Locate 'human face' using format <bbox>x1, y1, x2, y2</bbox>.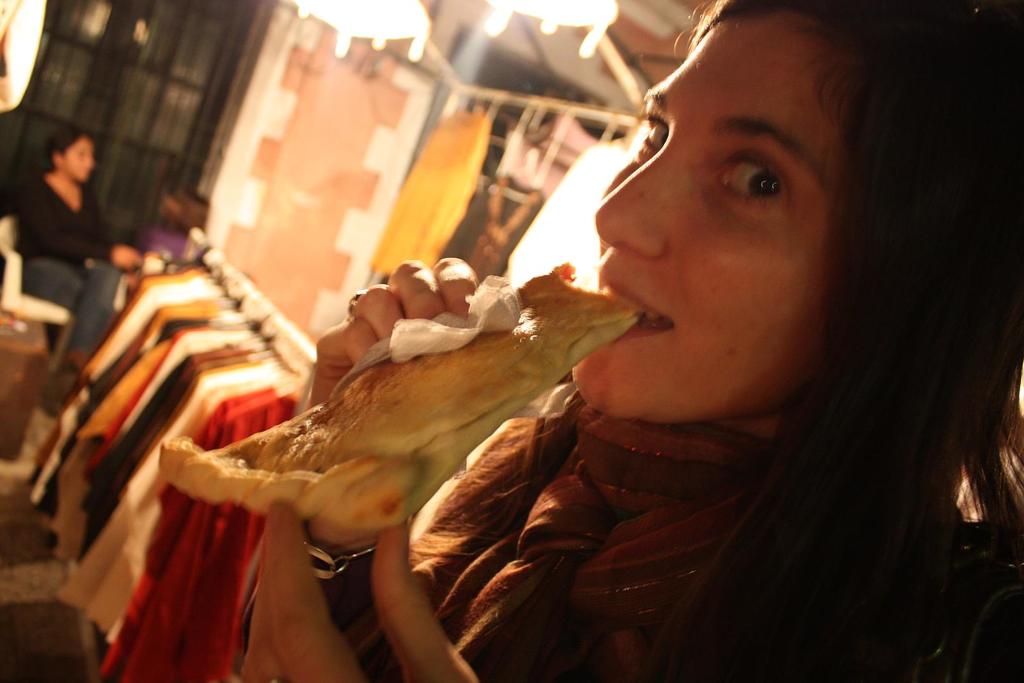
<bbox>60, 136, 95, 182</bbox>.
